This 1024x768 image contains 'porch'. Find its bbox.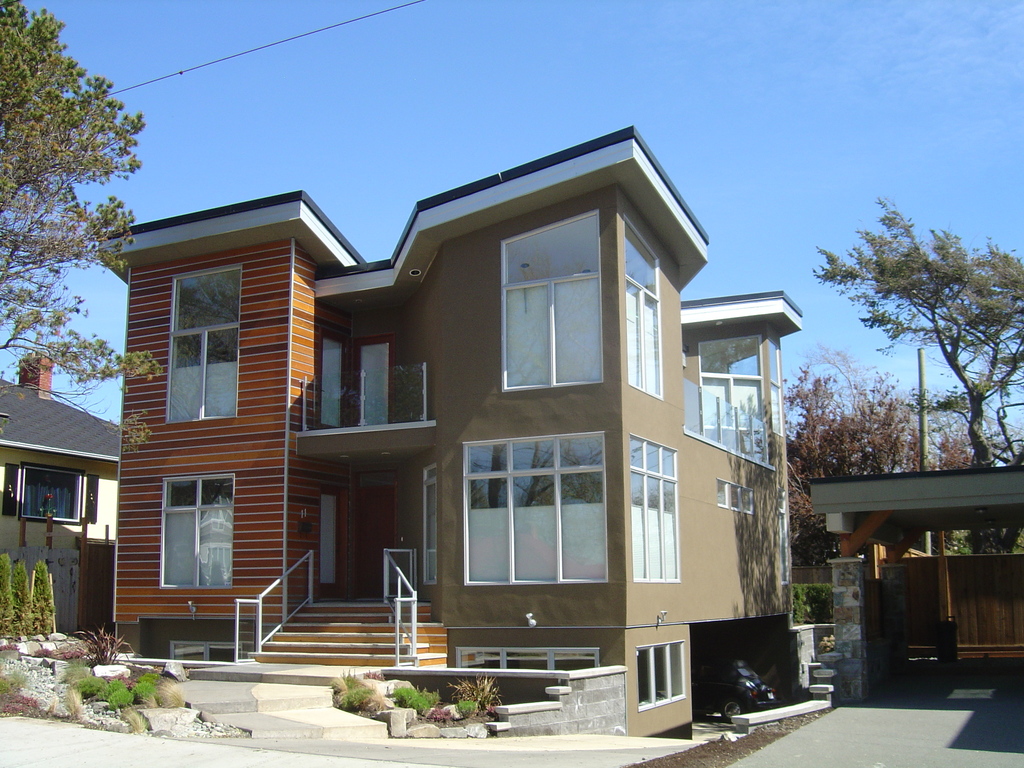
pyautogui.locateOnScreen(334, 358, 454, 664).
